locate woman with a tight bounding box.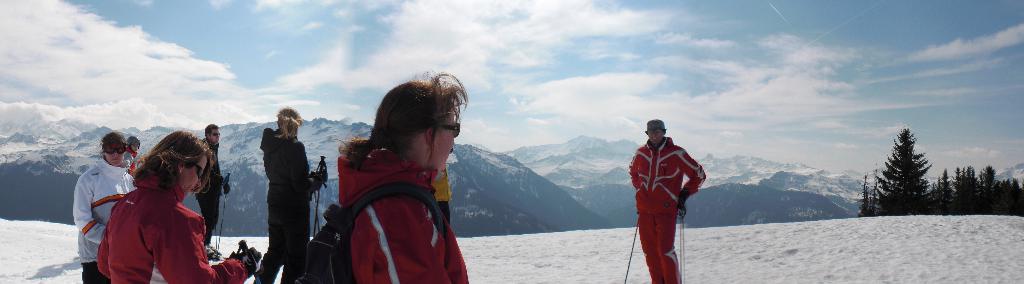
<box>95,129,261,283</box>.
